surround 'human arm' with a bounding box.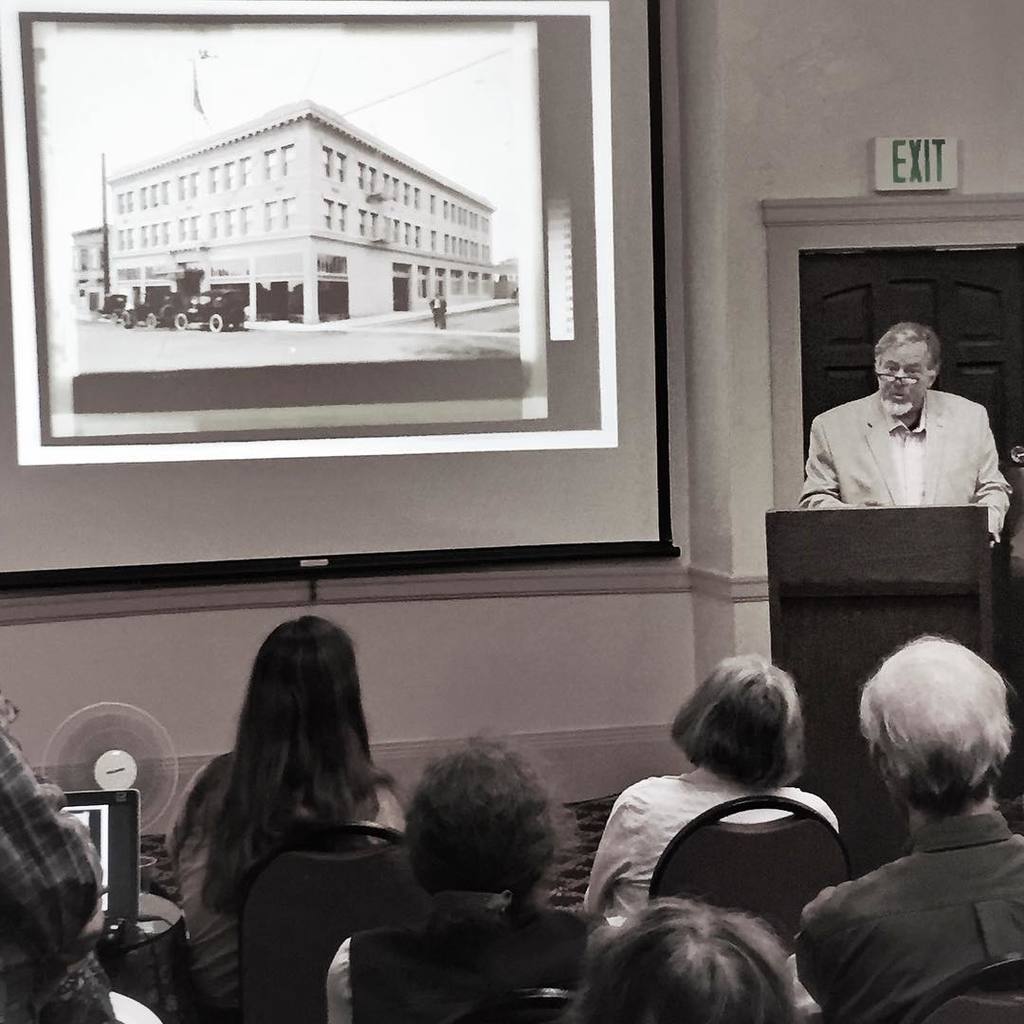
[799,411,841,508].
